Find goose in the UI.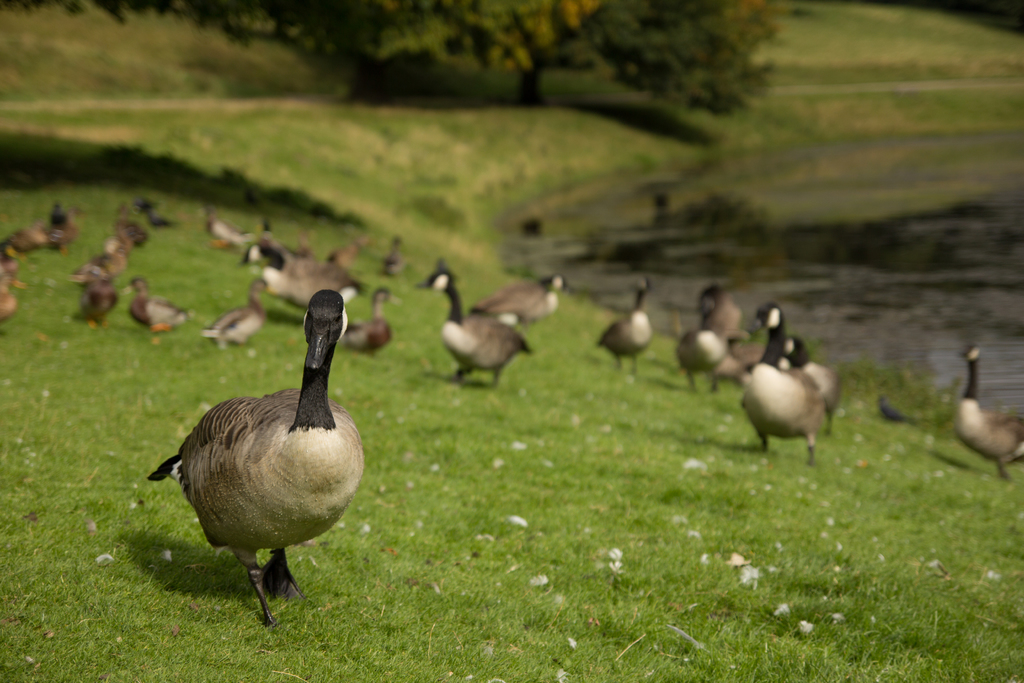
UI element at x1=69, y1=261, x2=122, y2=324.
